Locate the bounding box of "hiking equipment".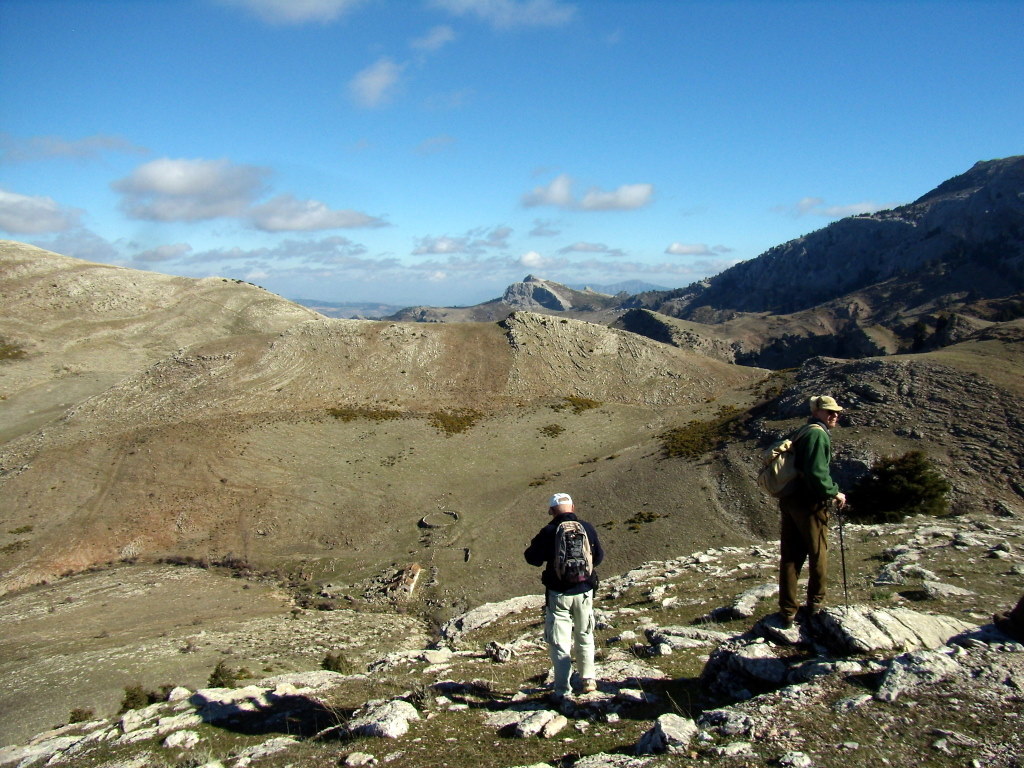
Bounding box: select_region(831, 493, 849, 608).
